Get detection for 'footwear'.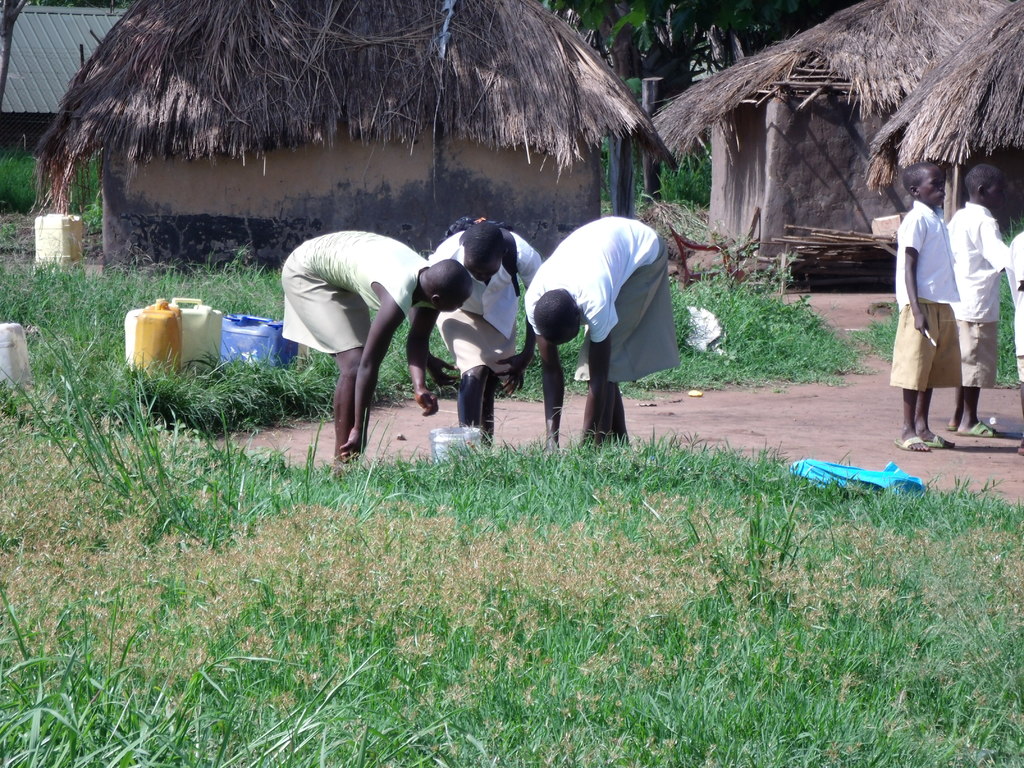
Detection: <region>931, 427, 951, 450</region>.
